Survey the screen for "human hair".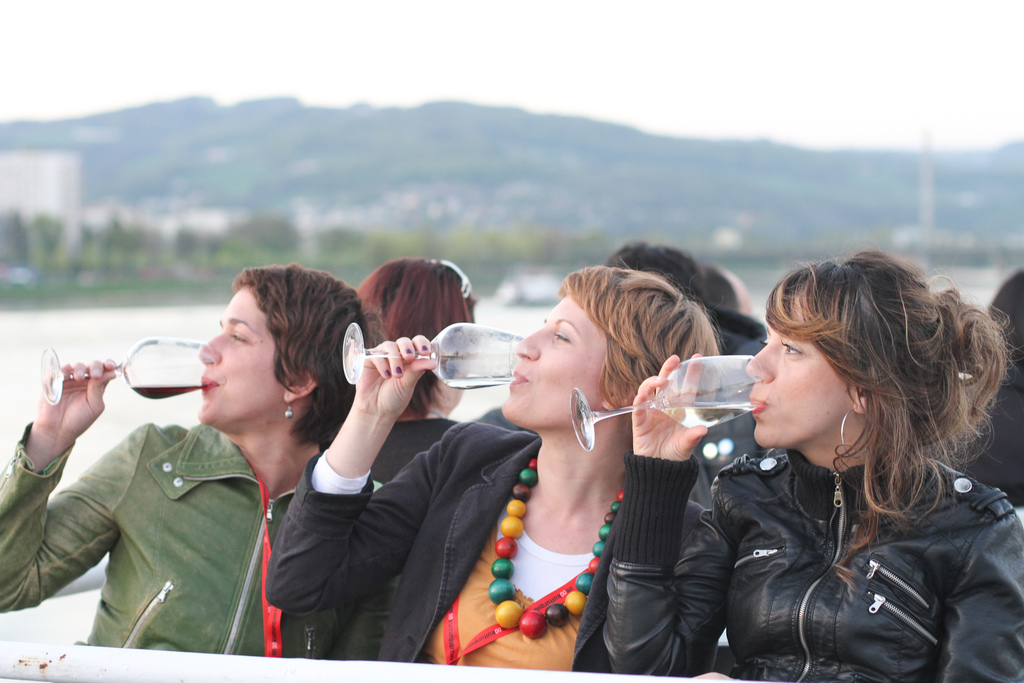
Survey found: BBox(606, 241, 740, 337).
